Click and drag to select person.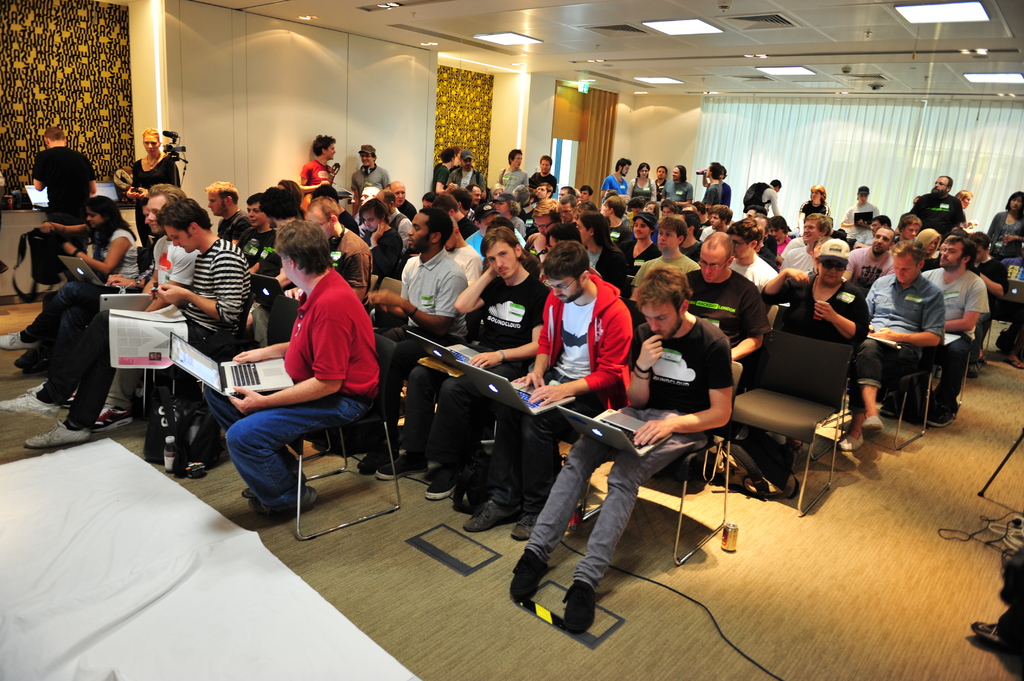
Selection: box(997, 246, 1023, 371).
